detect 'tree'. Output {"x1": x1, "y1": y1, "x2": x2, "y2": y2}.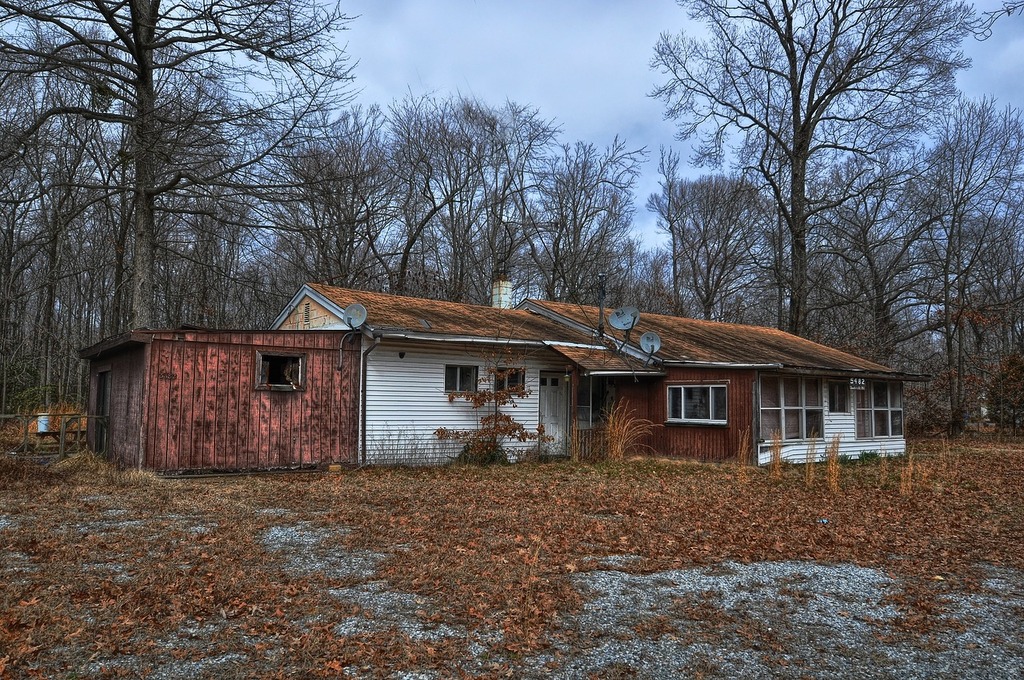
{"x1": 3, "y1": 0, "x2": 391, "y2": 349}.
